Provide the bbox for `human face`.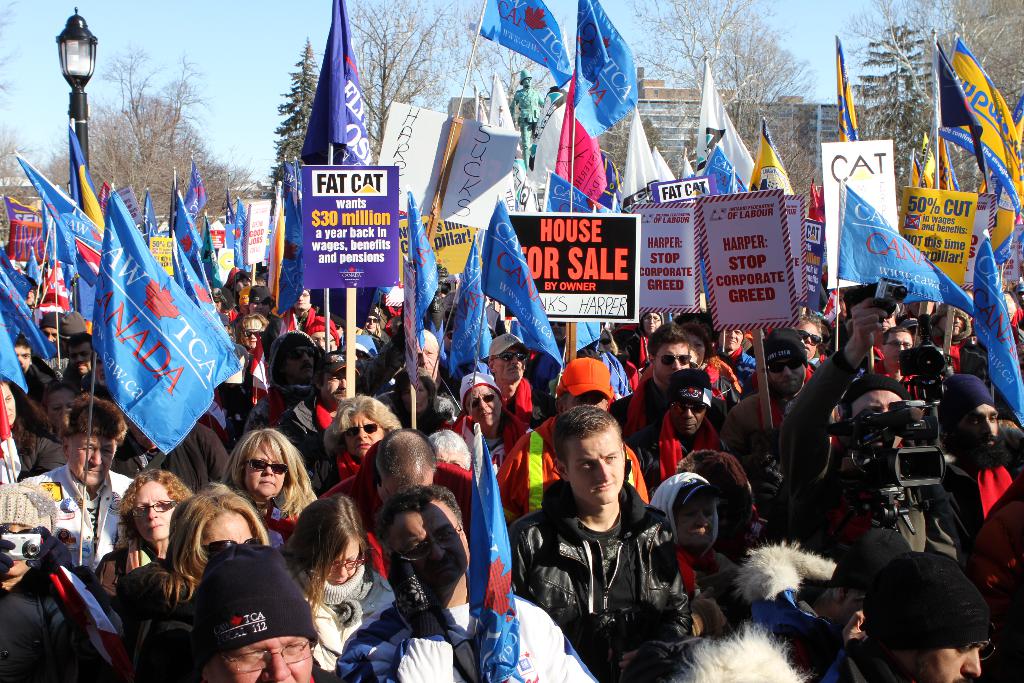
[left=688, top=331, right=705, bottom=368].
